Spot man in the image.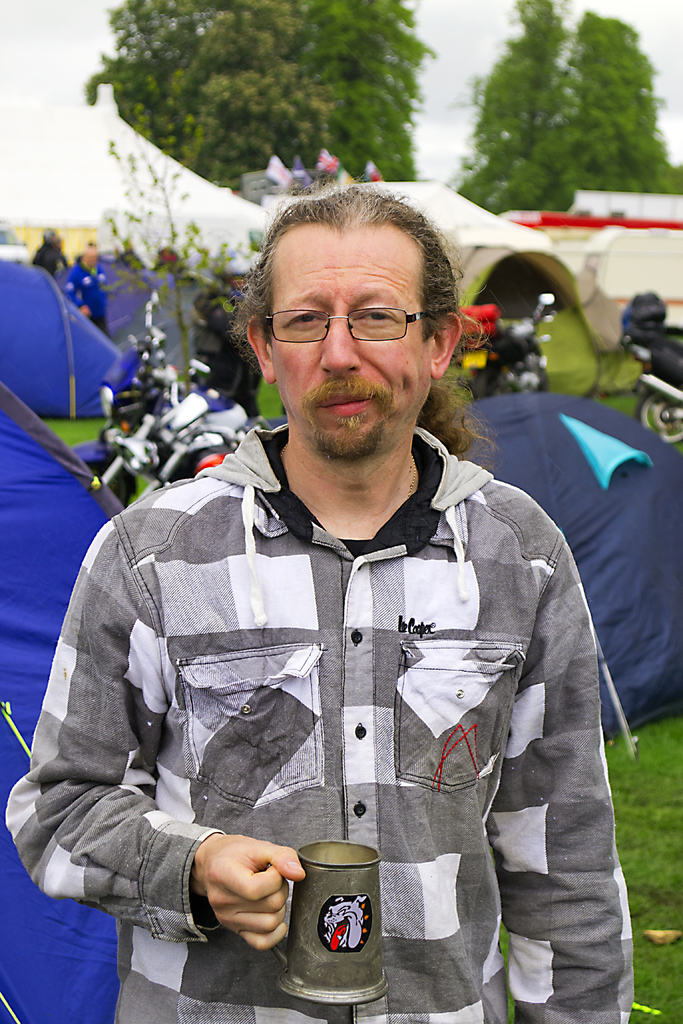
man found at 0/168/641/1023.
